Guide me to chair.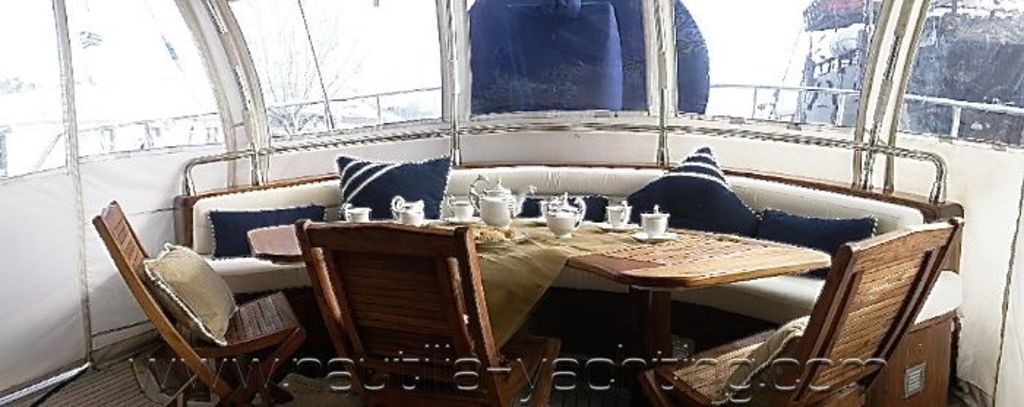
Guidance: [294, 215, 560, 406].
